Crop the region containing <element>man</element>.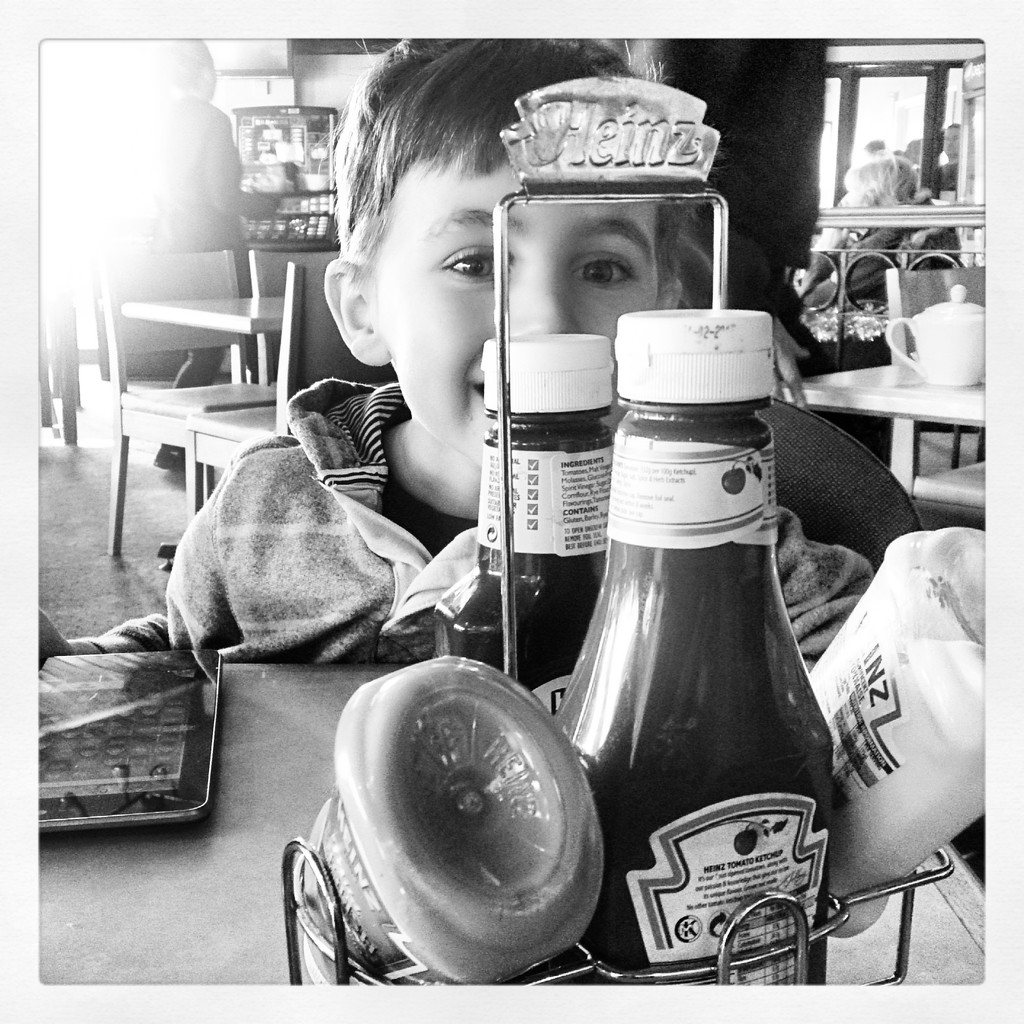
Crop region: {"x1": 924, "y1": 117, "x2": 959, "y2": 263}.
